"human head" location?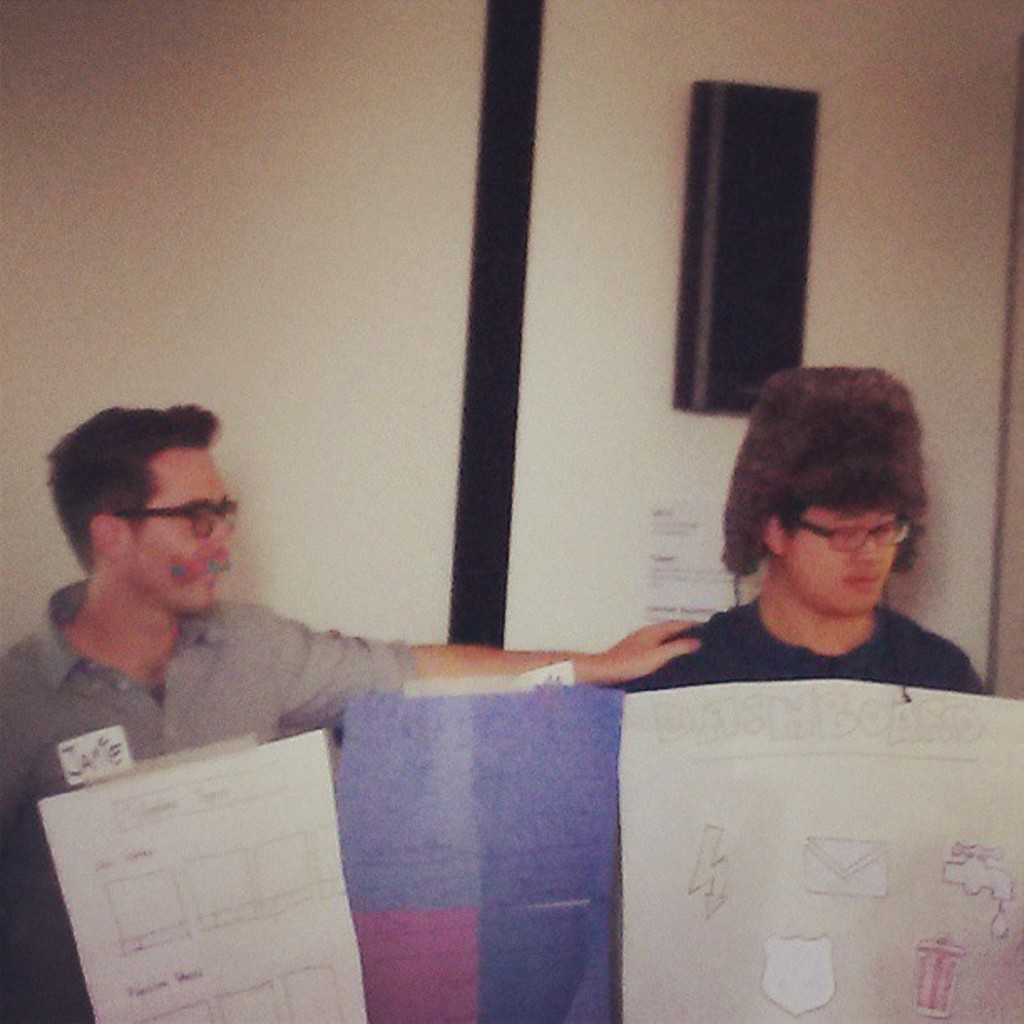
rect(728, 370, 920, 622)
